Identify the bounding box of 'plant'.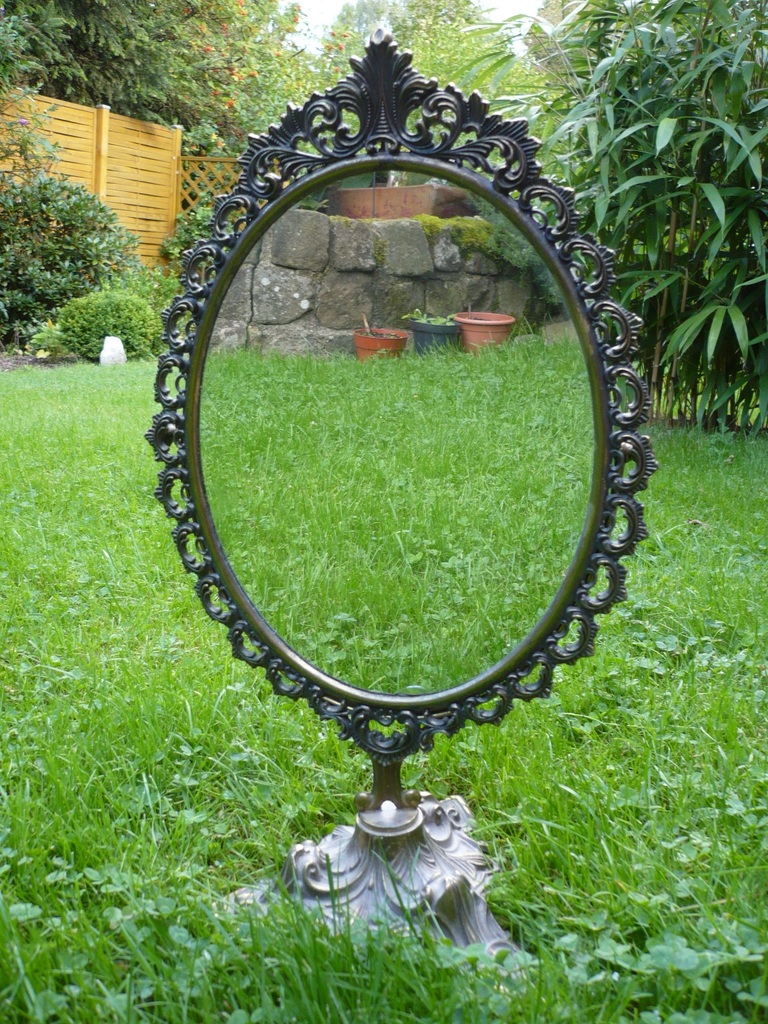
left=371, top=238, right=390, bottom=263.
